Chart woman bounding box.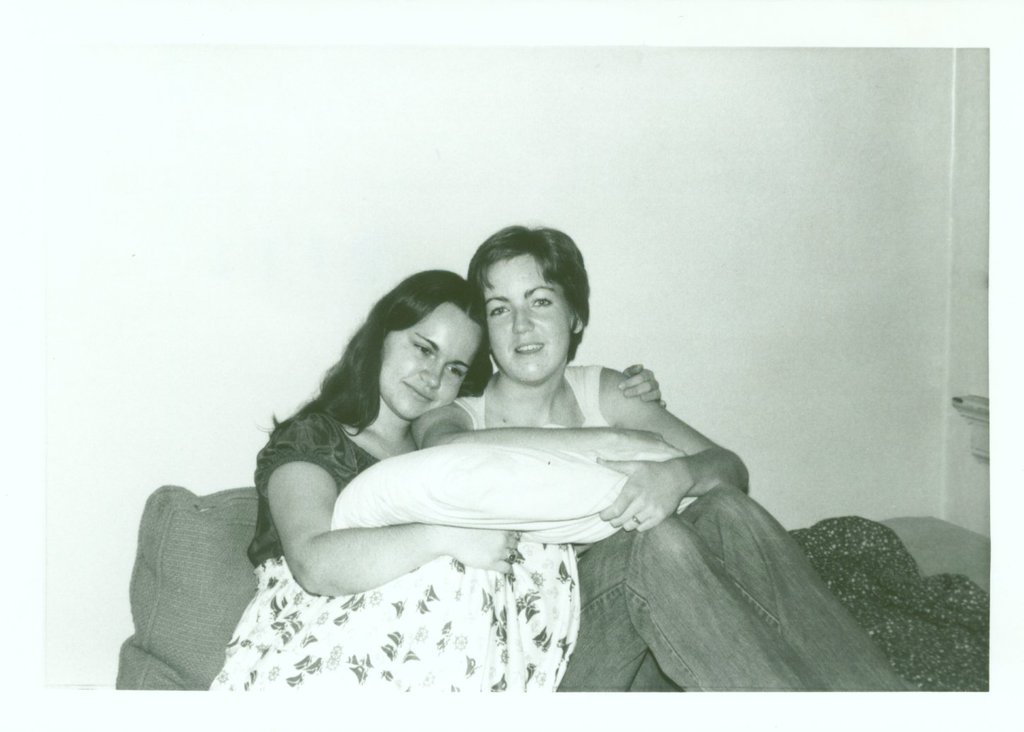
Charted: bbox=[232, 235, 513, 676].
